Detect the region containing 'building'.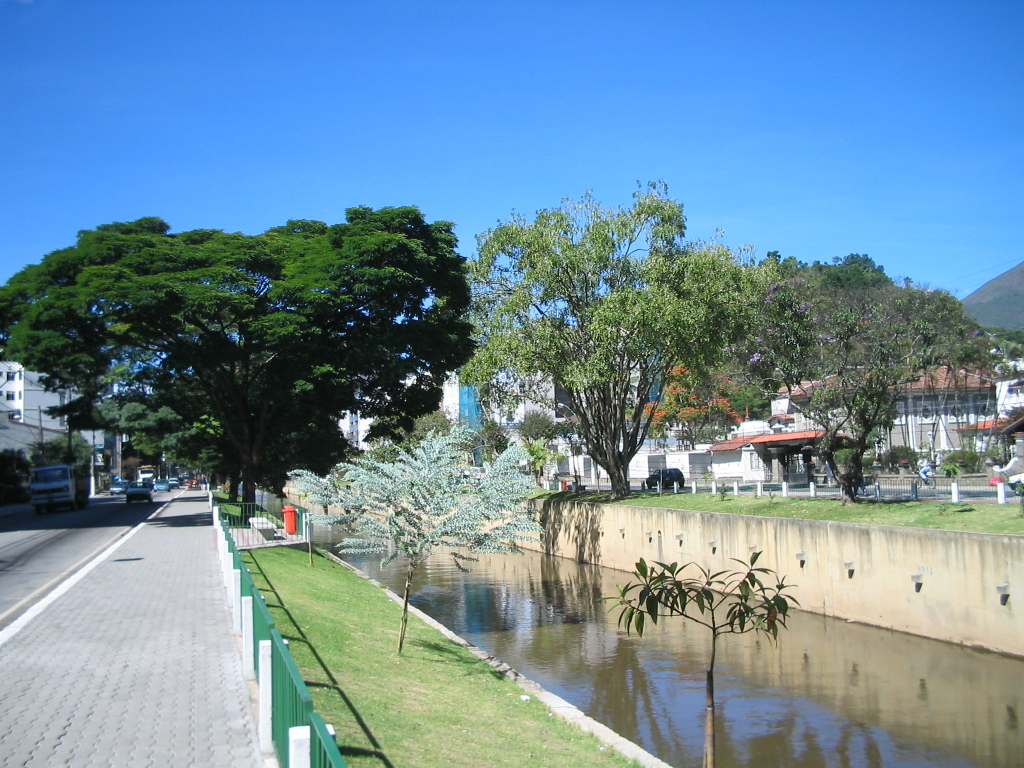
<box>775,346,1023,466</box>.
